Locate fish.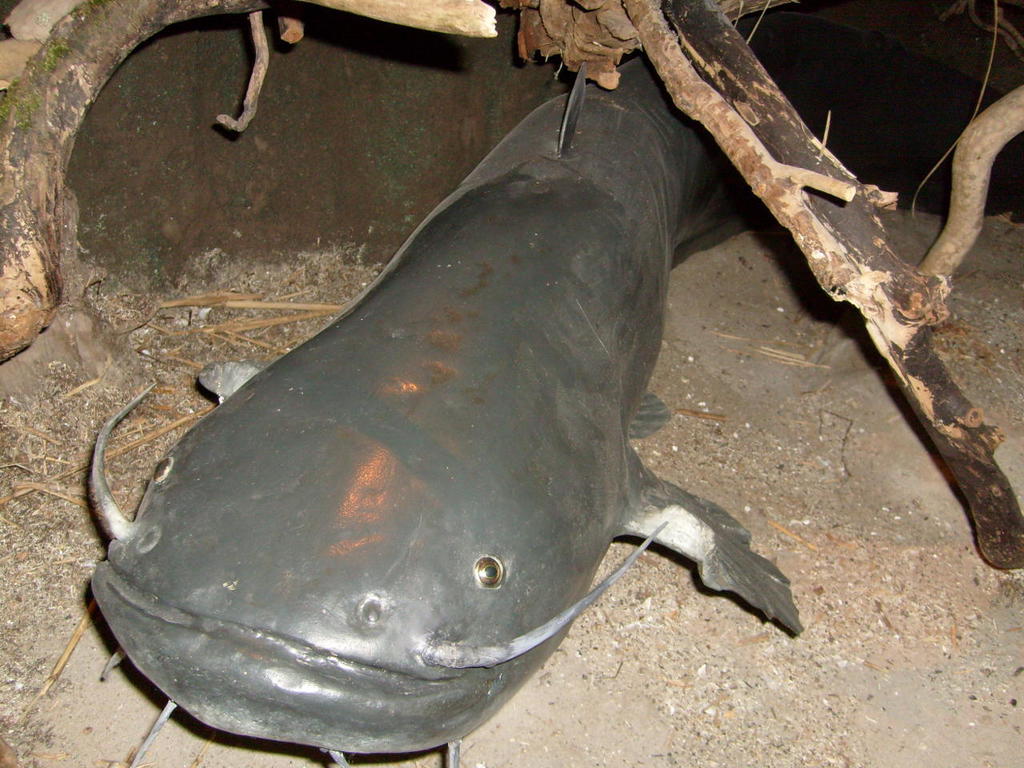
Bounding box: {"x1": 16, "y1": 82, "x2": 886, "y2": 749}.
